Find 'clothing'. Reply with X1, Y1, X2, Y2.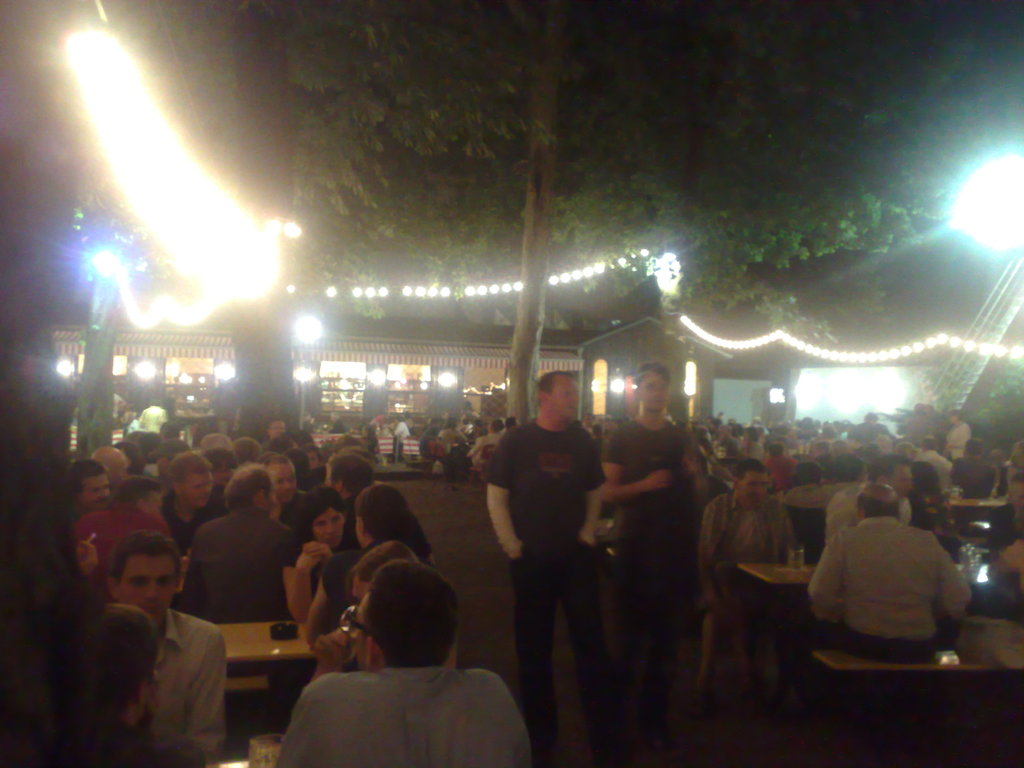
828, 488, 916, 549.
